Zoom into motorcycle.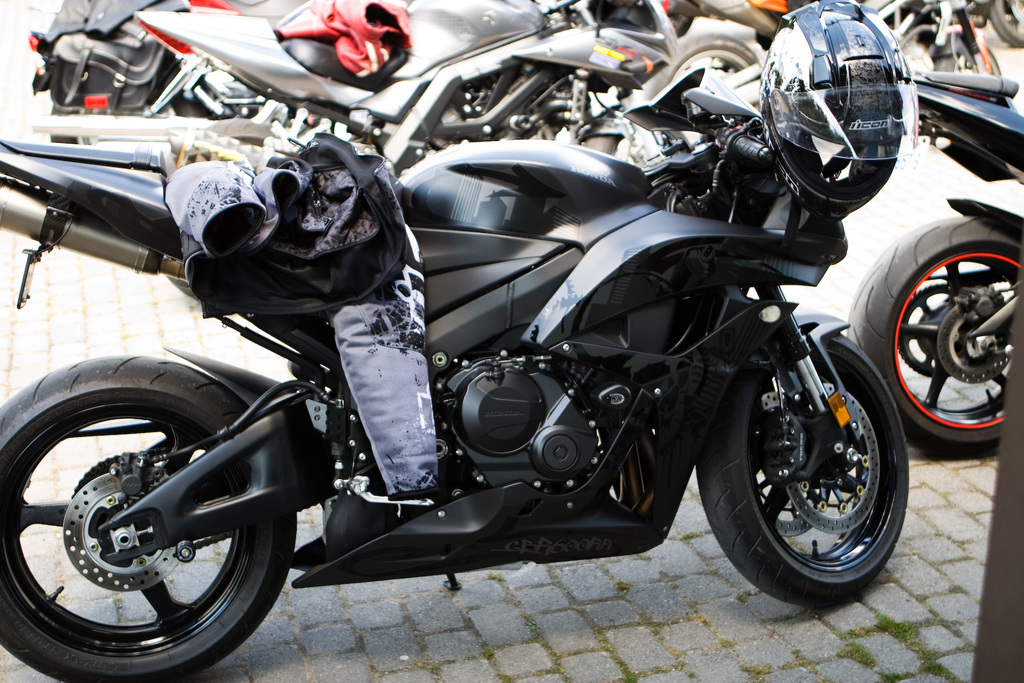
Zoom target: box=[19, 59, 903, 665].
